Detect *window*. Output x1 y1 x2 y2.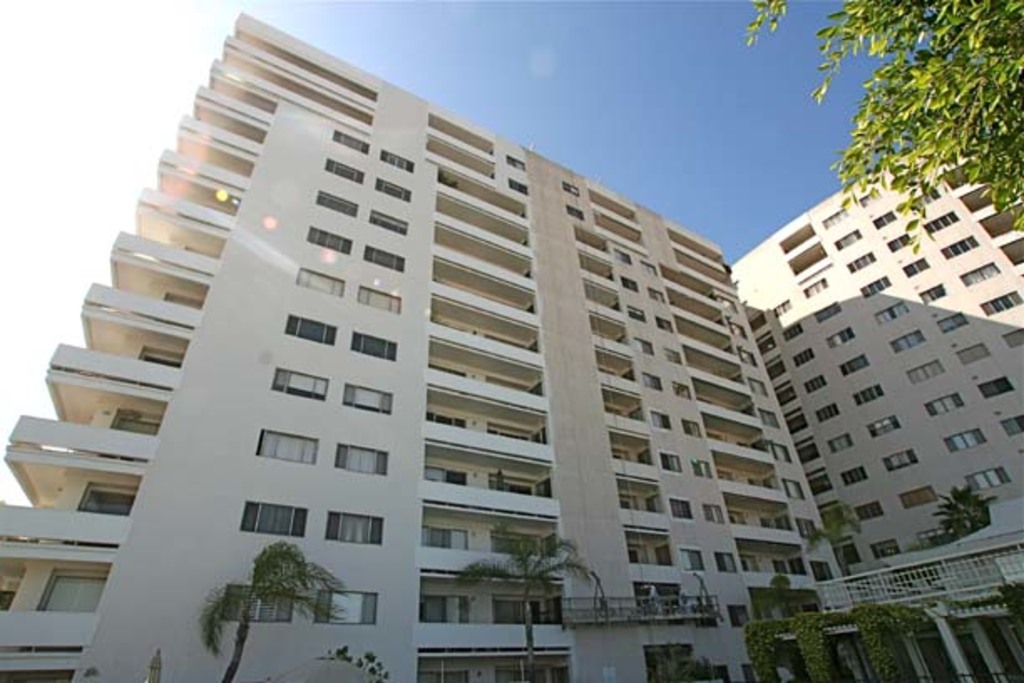
773 440 790 467.
